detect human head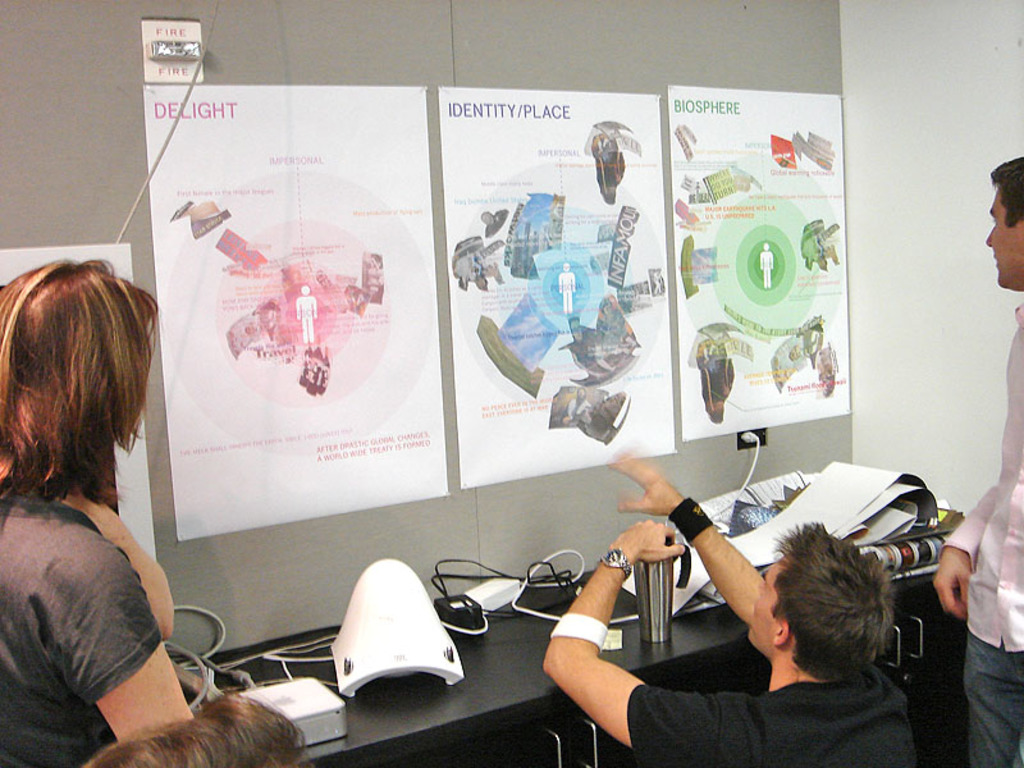
Rect(0, 260, 156, 466)
